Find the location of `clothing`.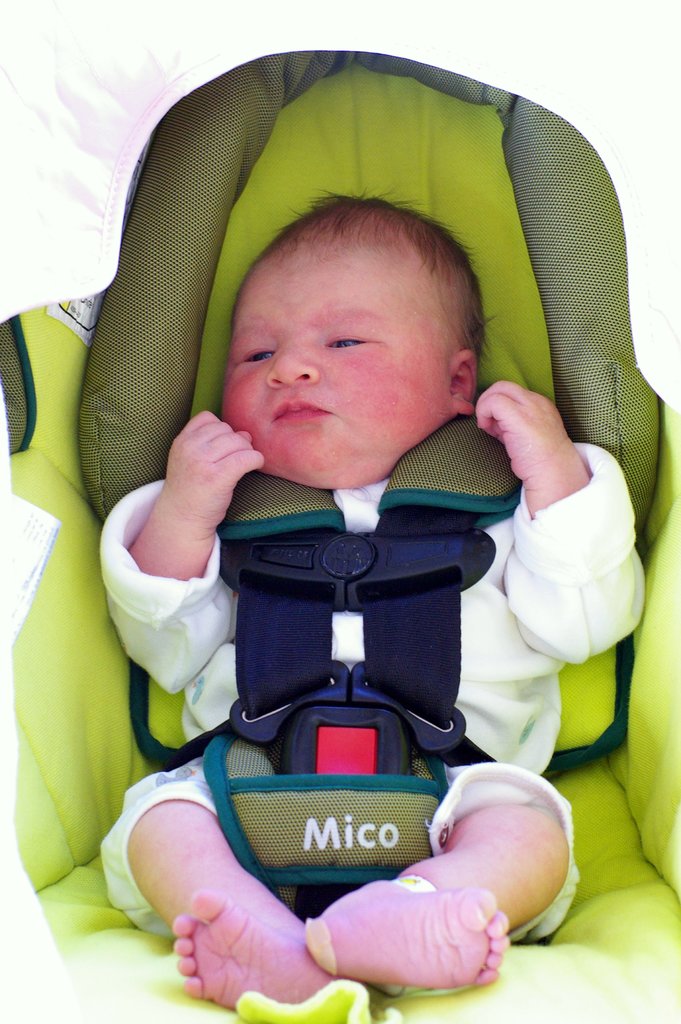
Location: [94,442,650,944].
